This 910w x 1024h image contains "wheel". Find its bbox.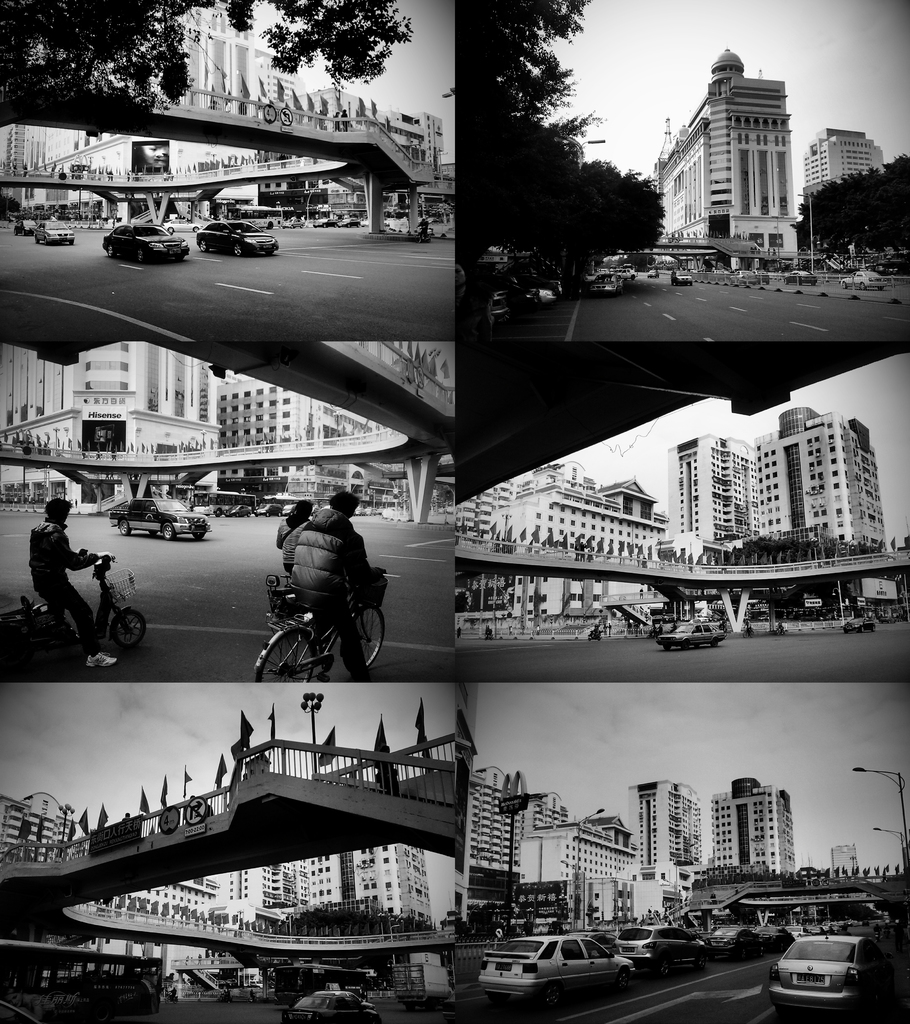
x1=346, y1=604, x2=387, y2=673.
